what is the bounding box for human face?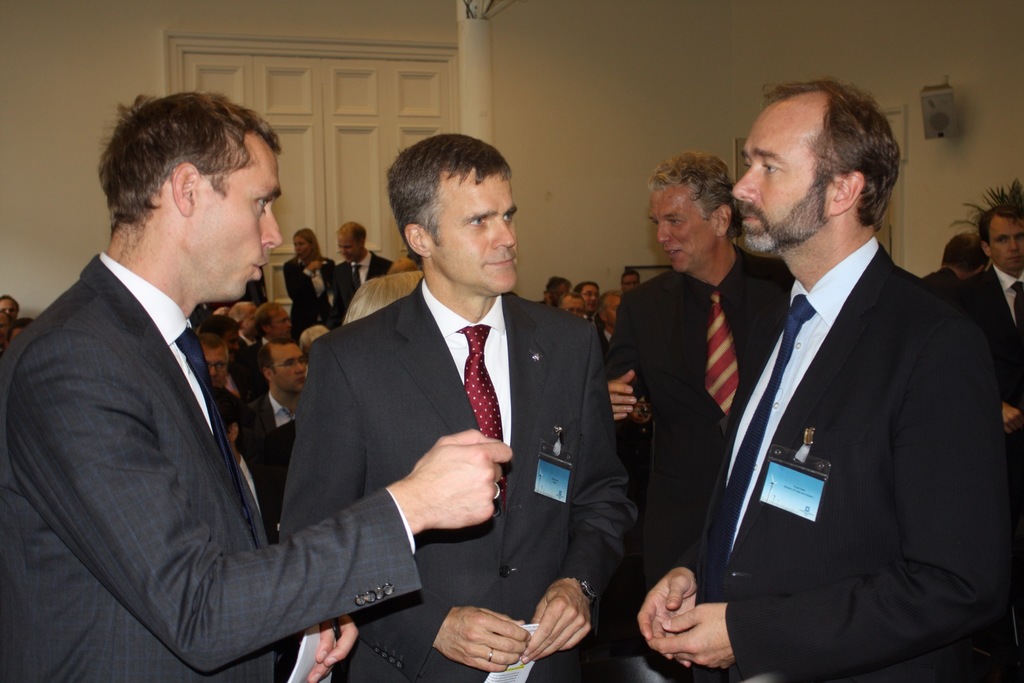
crop(646, 186, 714, 272).
